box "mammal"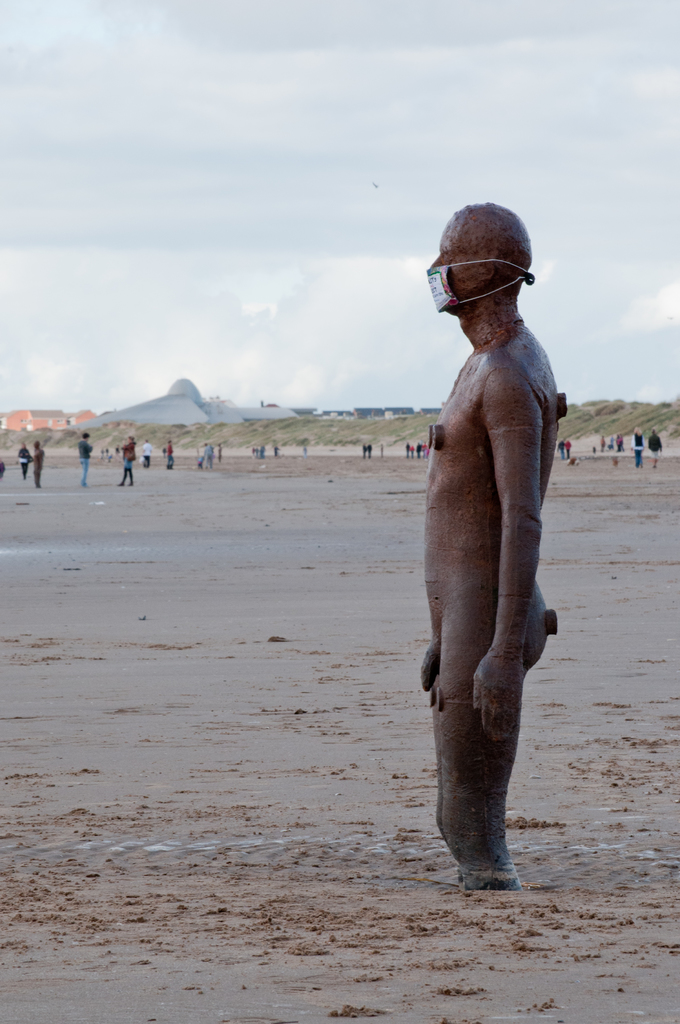
region(633, 428, 649, 468)
